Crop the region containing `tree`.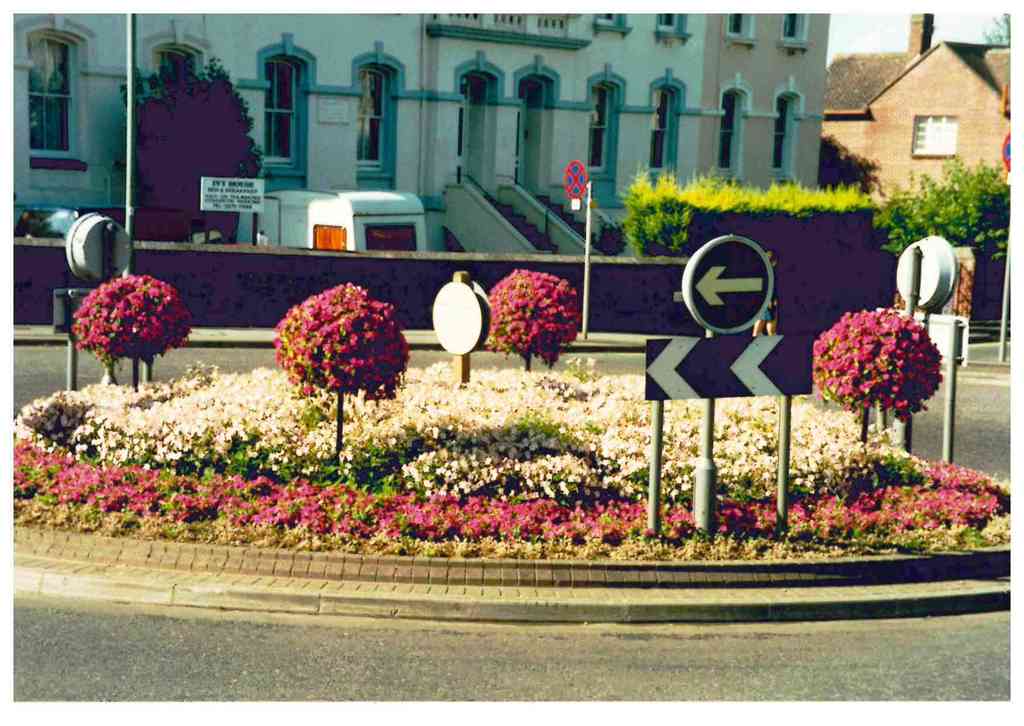
Crop region: [982, 11, 1012, 45].
